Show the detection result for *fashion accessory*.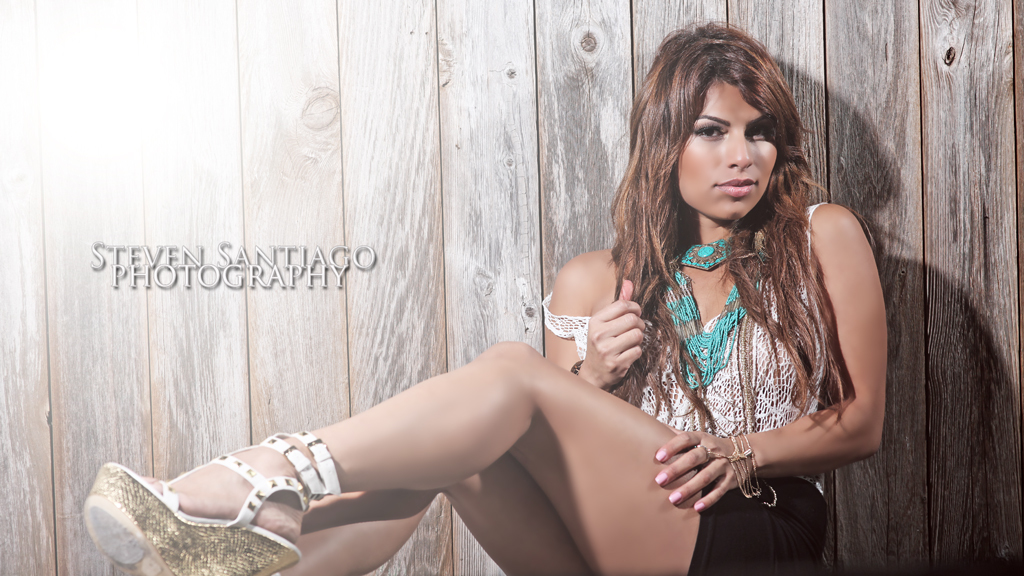
[x1=663, y1=226, x2=774, y2=385].
